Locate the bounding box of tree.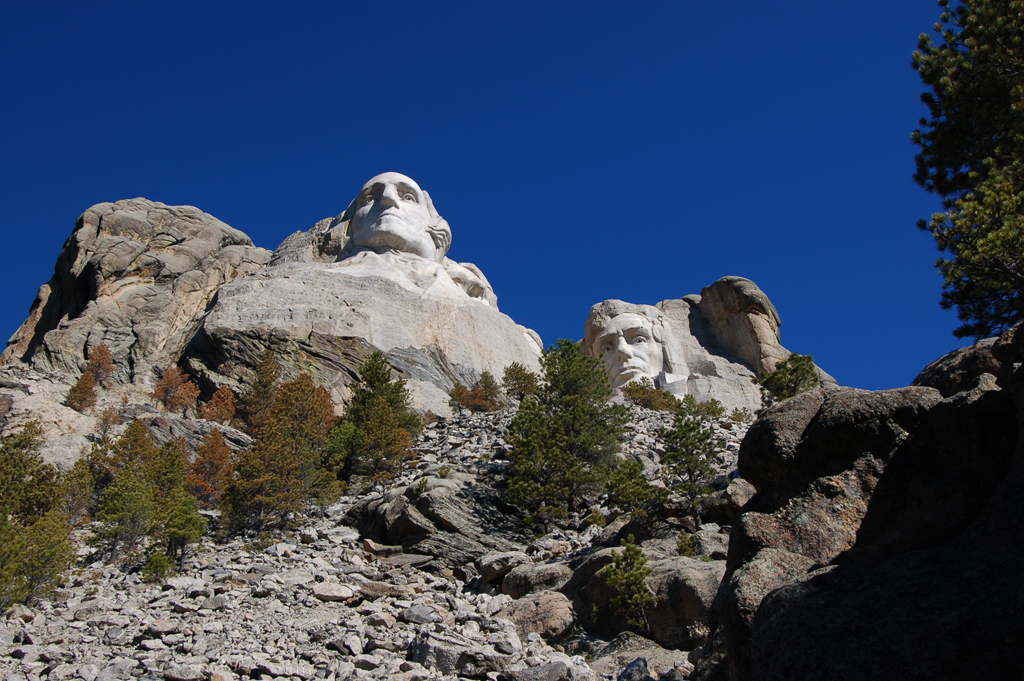
Bounding box: (906, 0, 1023, 346).
